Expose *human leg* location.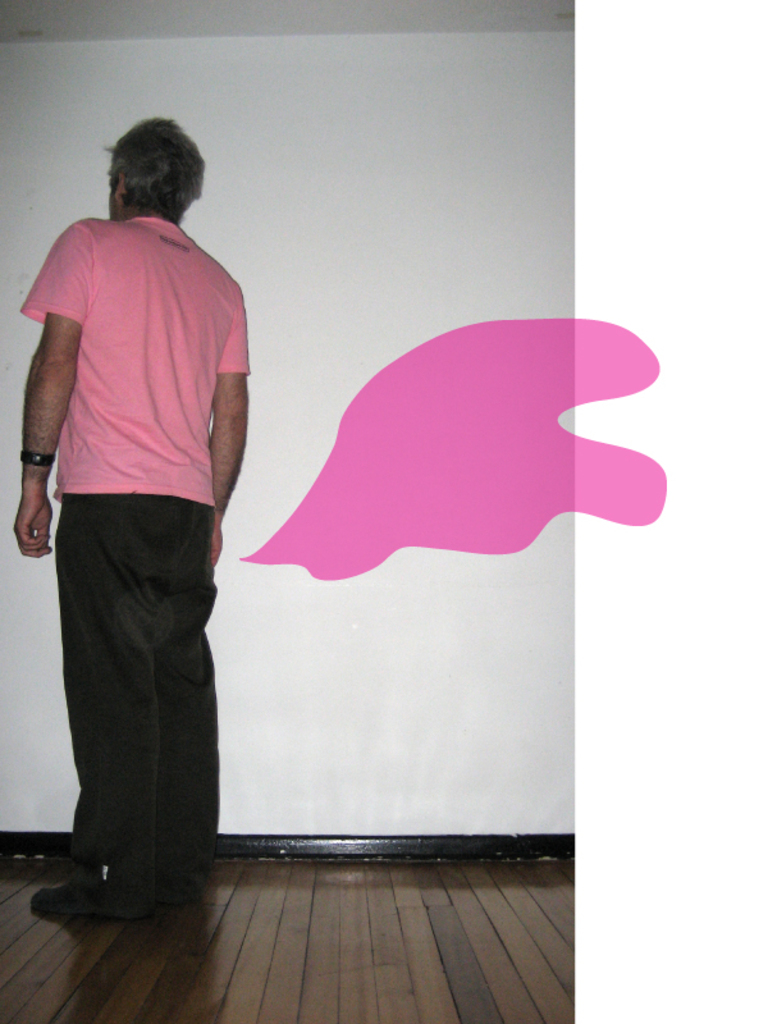
Exposed at bbox=[27, 484, 180, 922].
